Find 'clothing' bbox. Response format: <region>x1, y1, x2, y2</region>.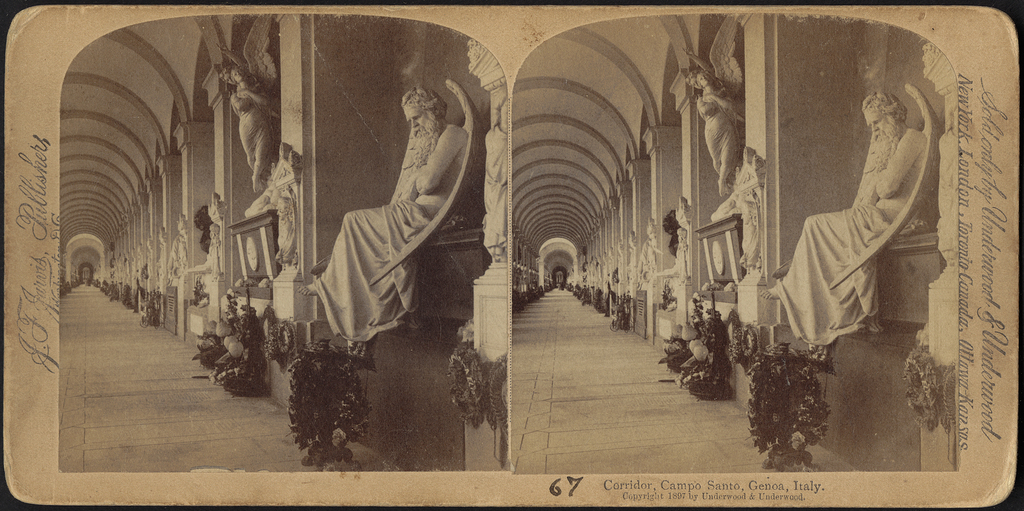
<region>782, 108, 933, 361</region>.
